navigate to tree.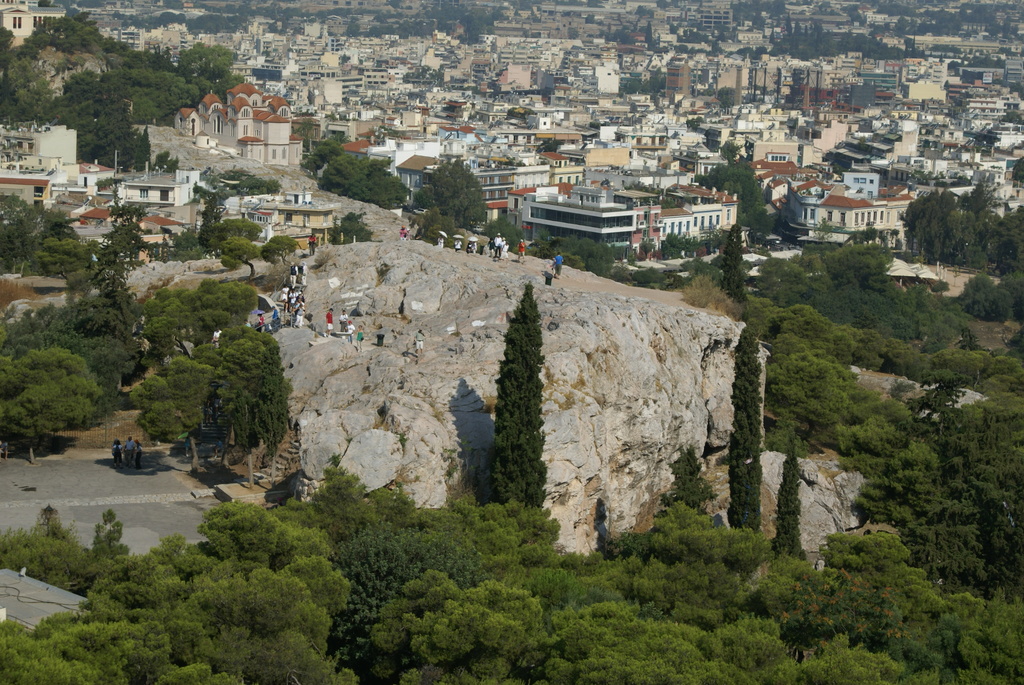
Navigation target: (x1=0, y1=183, x2=109, y2=283).
